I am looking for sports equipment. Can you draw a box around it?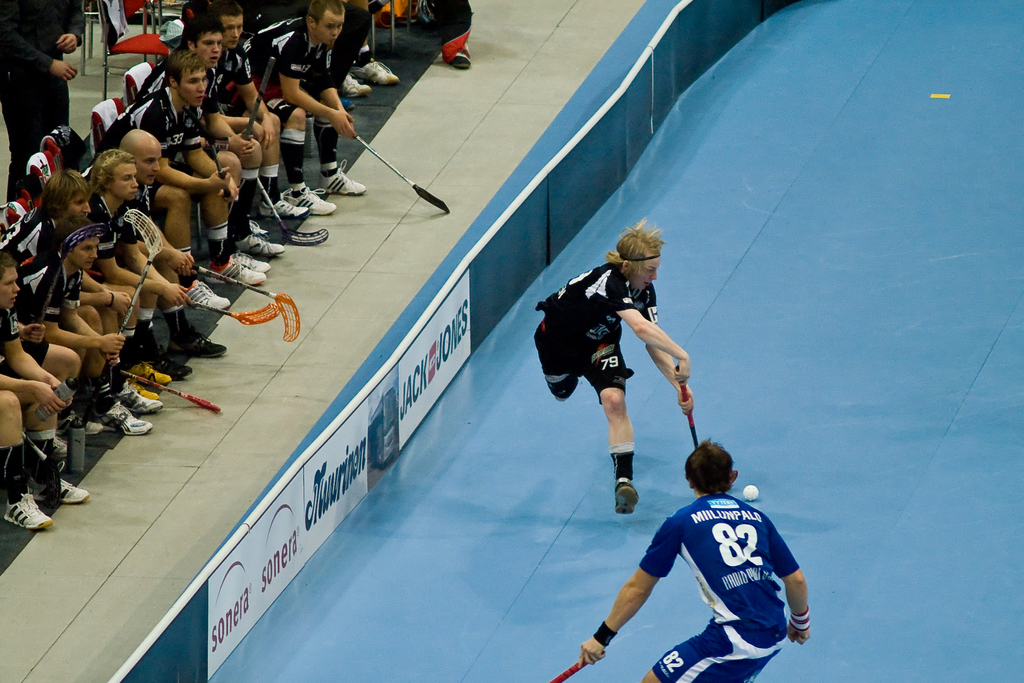
Sure, the bounding box is region(172, 331, 230, 357).
